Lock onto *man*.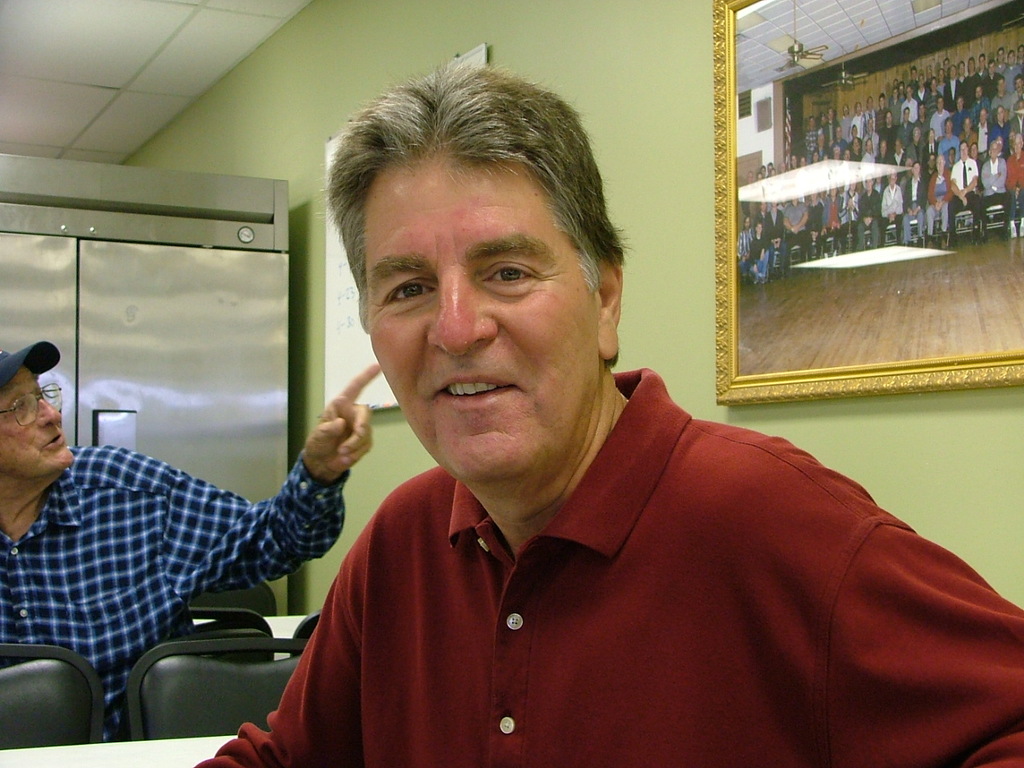
Locked: 0 342 382 758.
